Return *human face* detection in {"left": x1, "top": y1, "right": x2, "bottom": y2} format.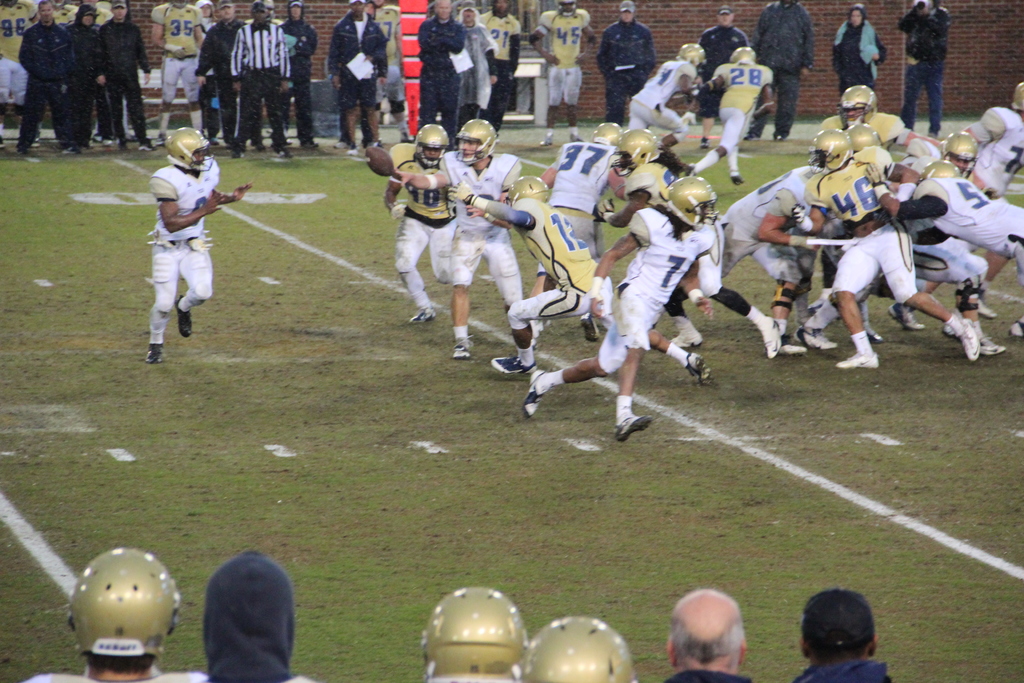
{"left": 40, "top": 0, "right": 55, "bottom": 21}.
